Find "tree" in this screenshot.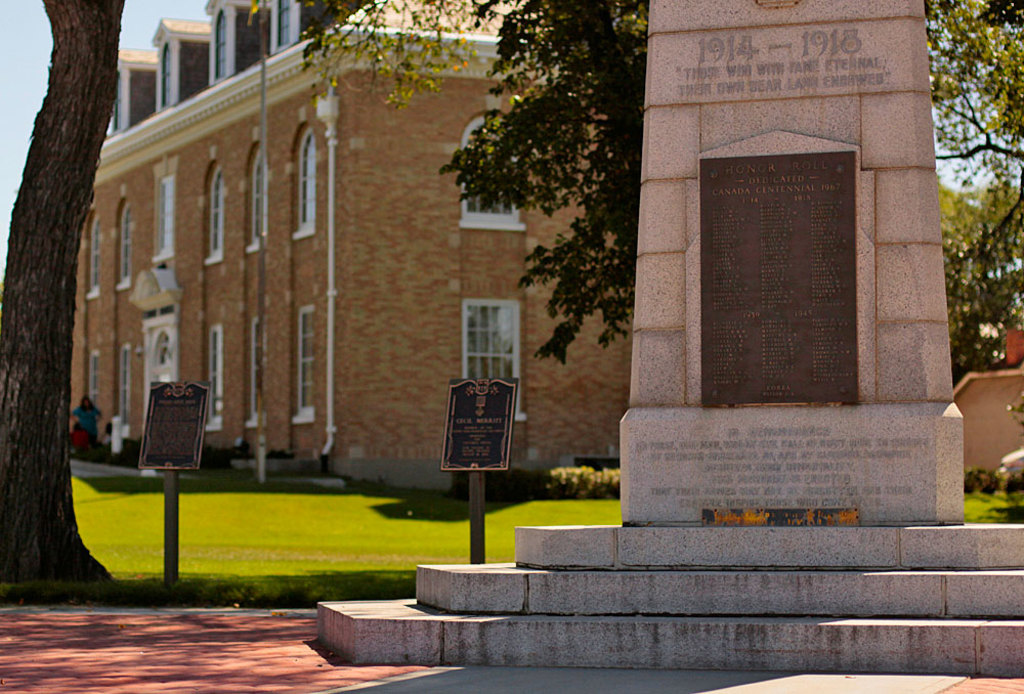
The bounding box for "tree" is (0, 0, 127, 578).
